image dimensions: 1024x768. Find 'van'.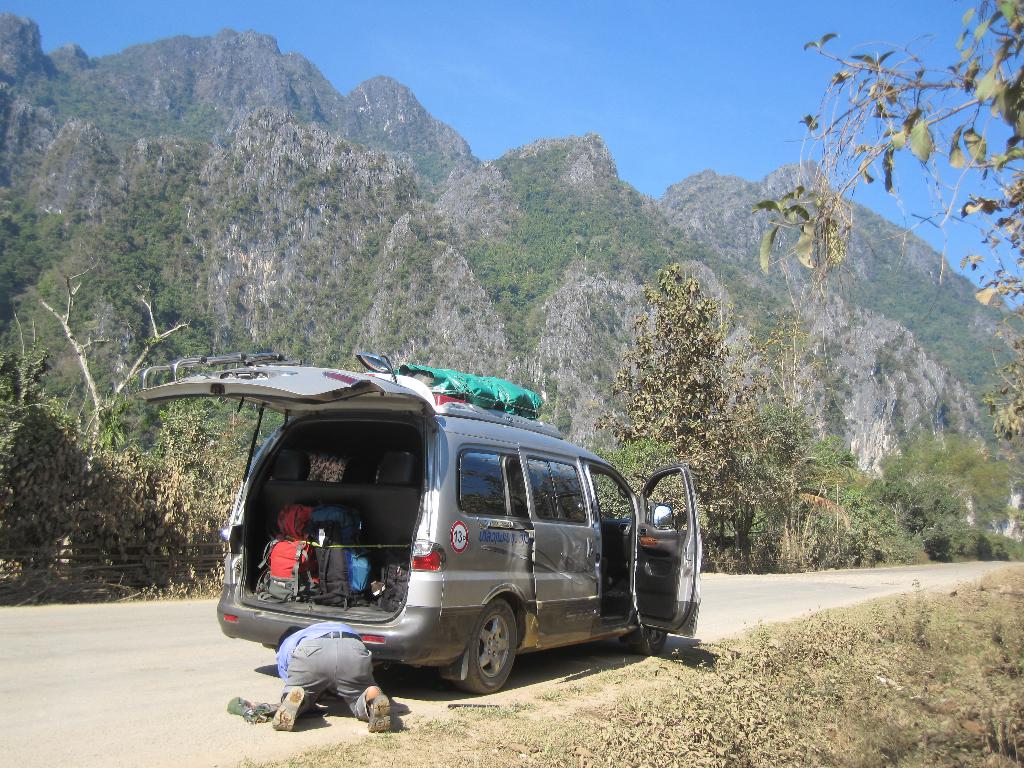
locate(133, 346, 705, 696).
